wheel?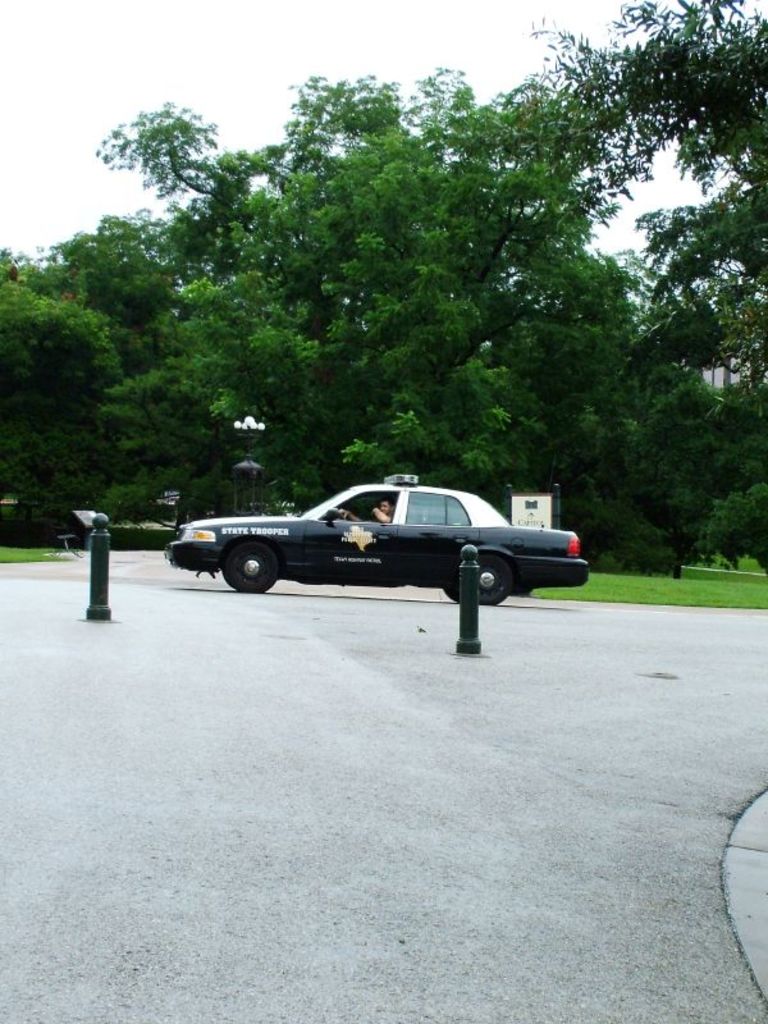
x1=480 y1=547 x2=516 y2=602
